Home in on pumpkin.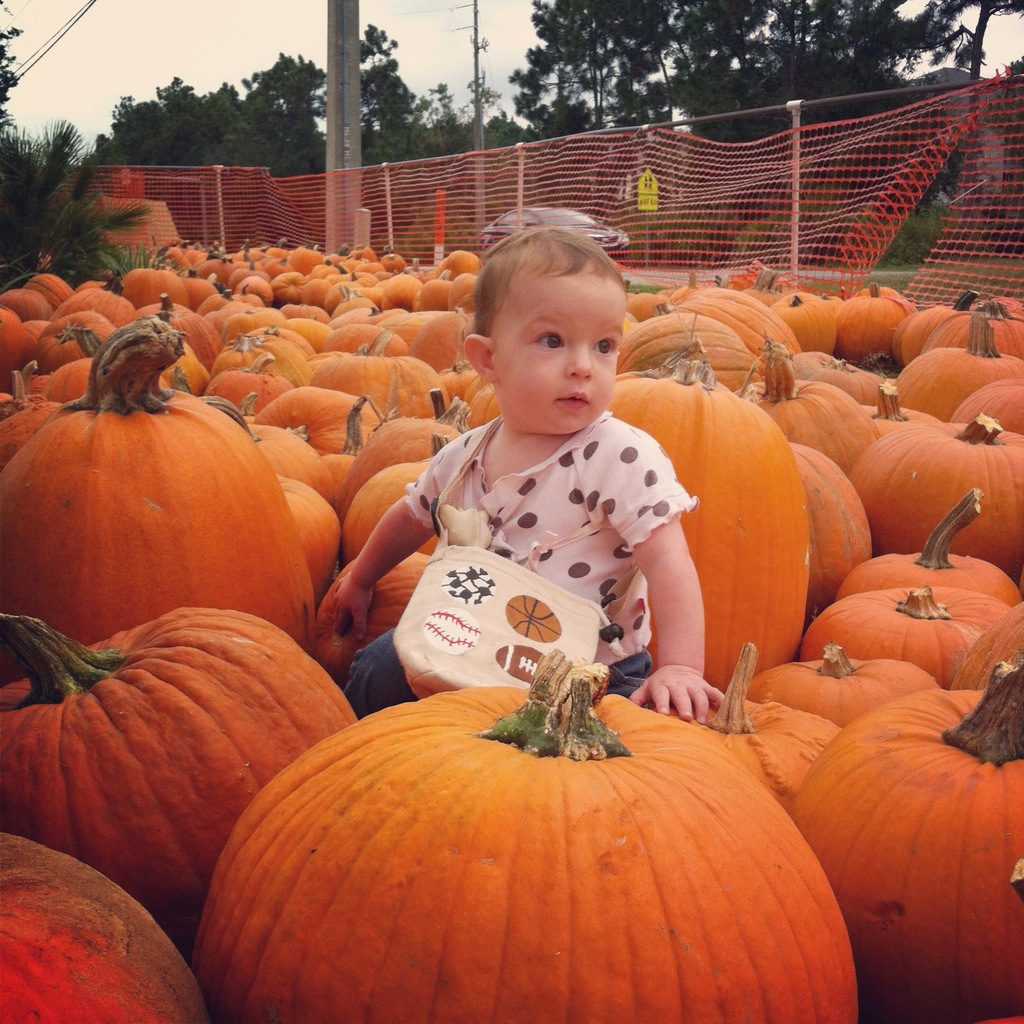
Homed in at {"x1": 194, "y1": 653, "x2": 860, "y2": 1023}.
